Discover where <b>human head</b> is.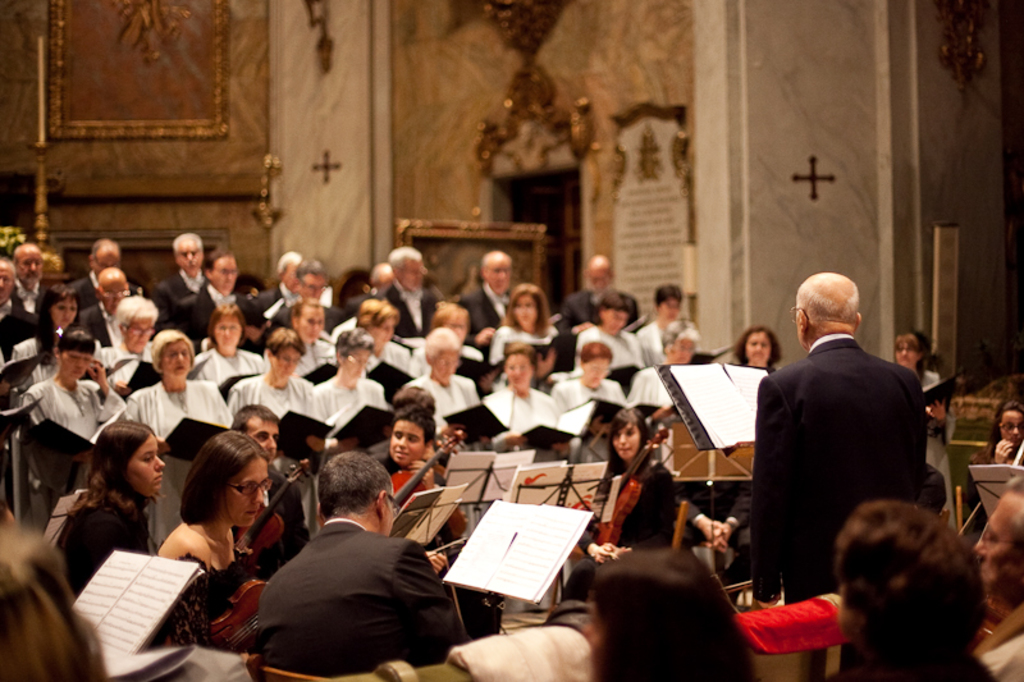
Discovered at 653 284 680 317.
